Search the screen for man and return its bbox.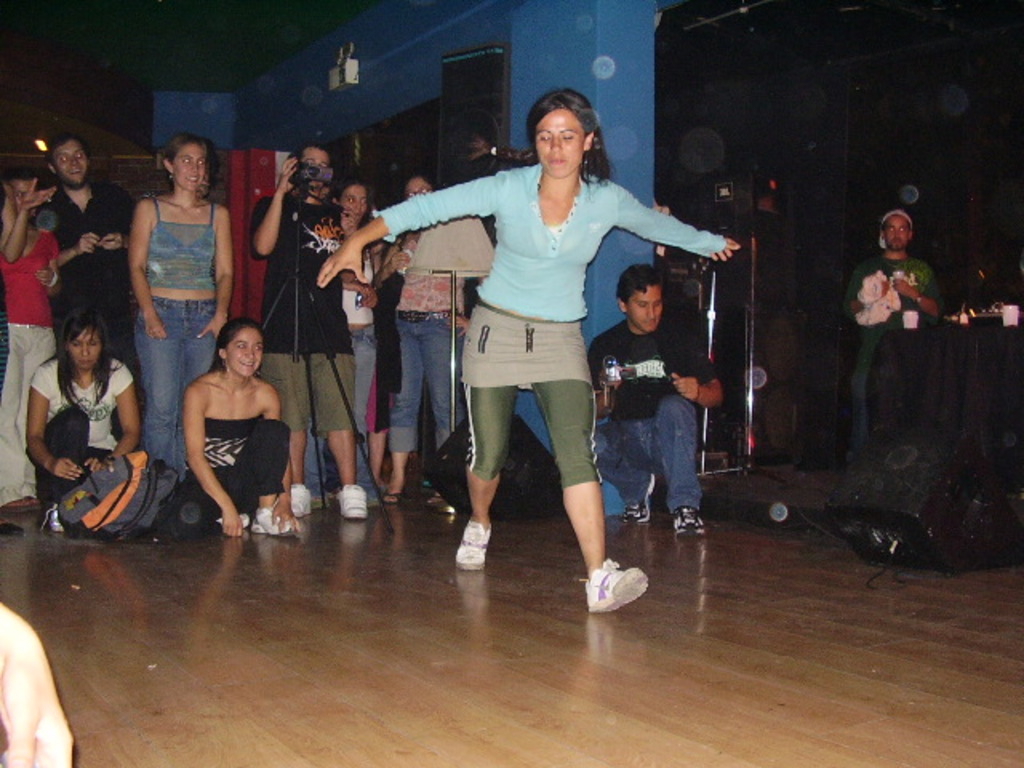
Found: [250, 134, 368, 523].
